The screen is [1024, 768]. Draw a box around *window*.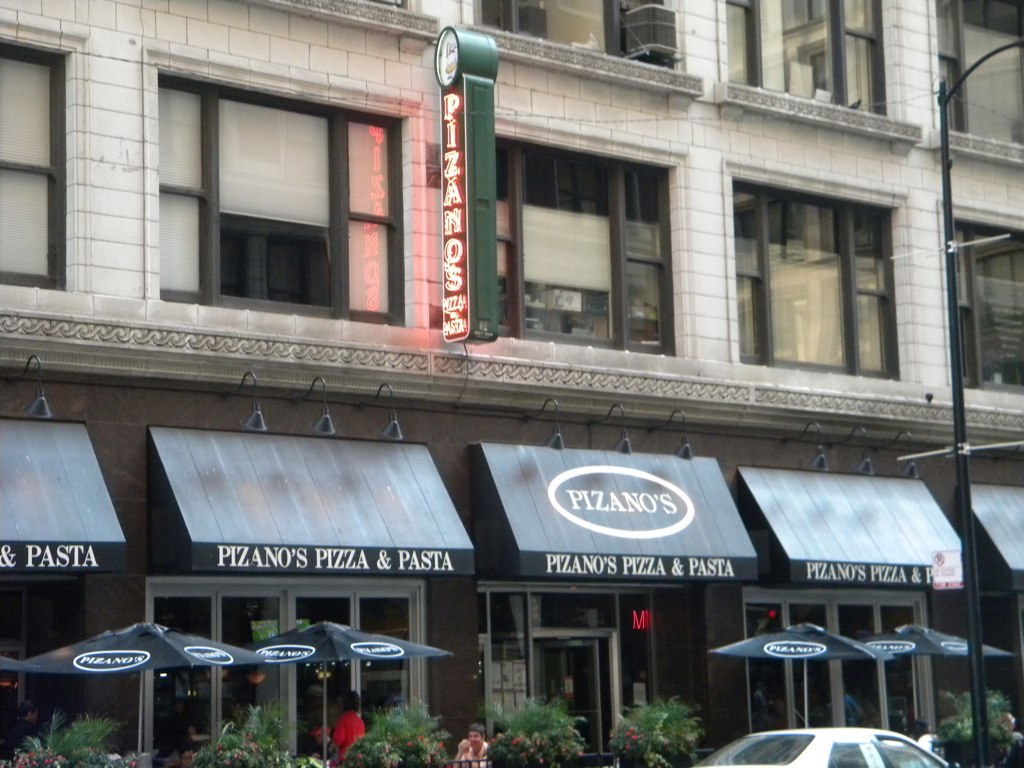
BBox(140, 575, 429, 751).
